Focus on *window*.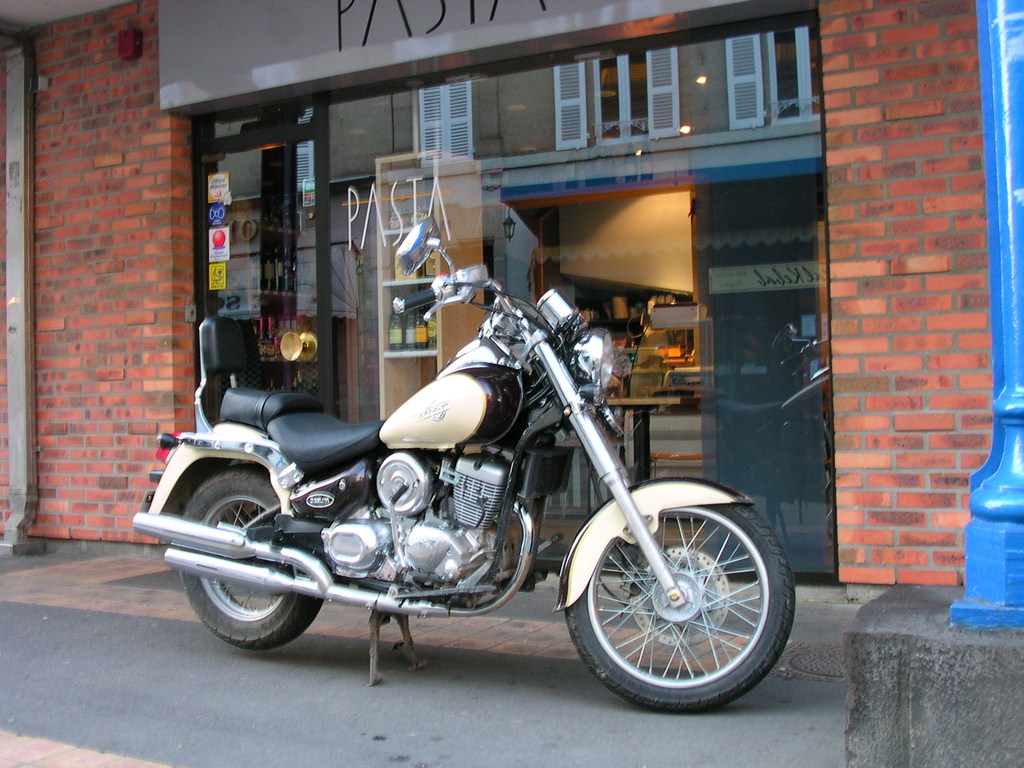
Focused at box(420, 78, 477, 175).
